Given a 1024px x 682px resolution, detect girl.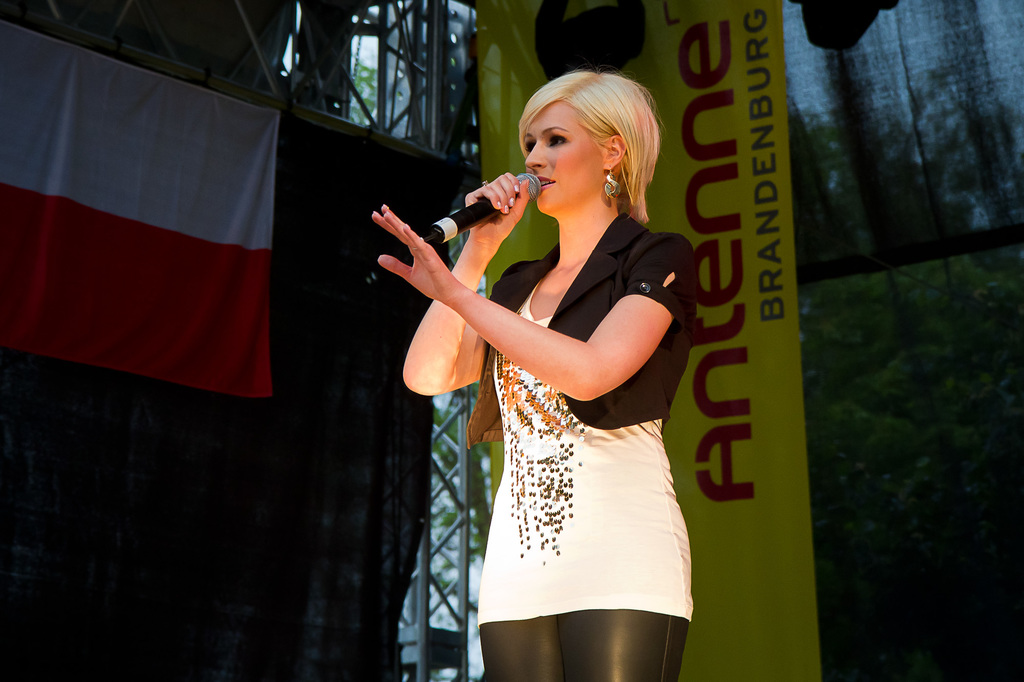
<box>371,68,694,681</box>.
